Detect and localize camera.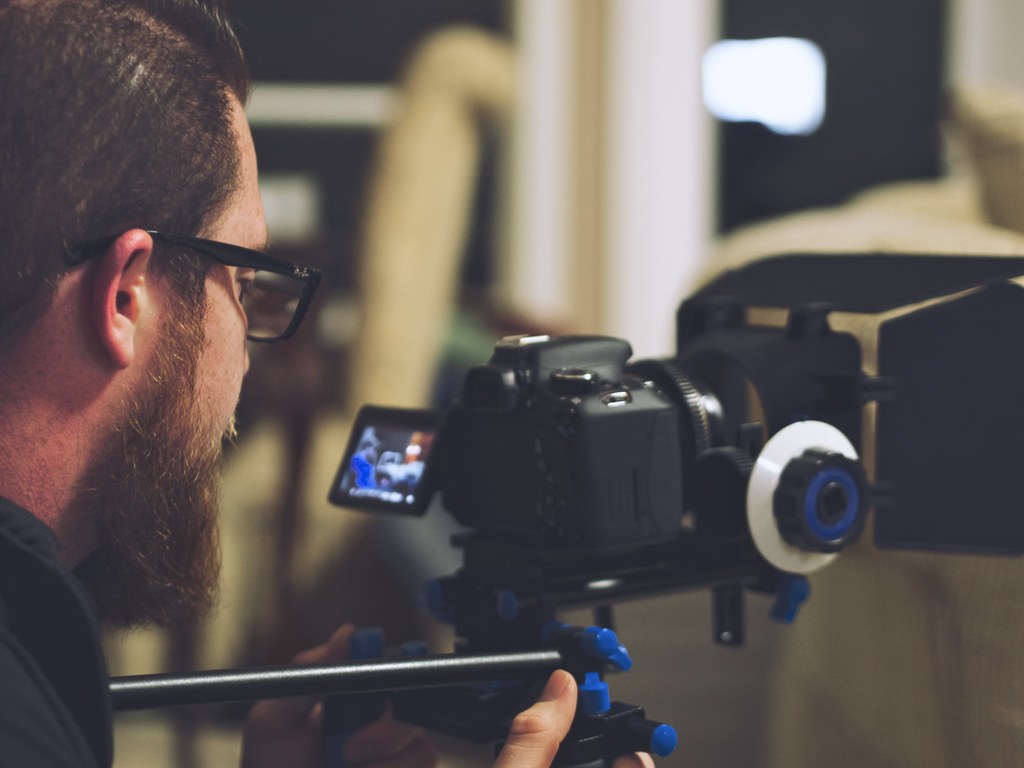
Localized at <box>329,246,1023,647</box>.
